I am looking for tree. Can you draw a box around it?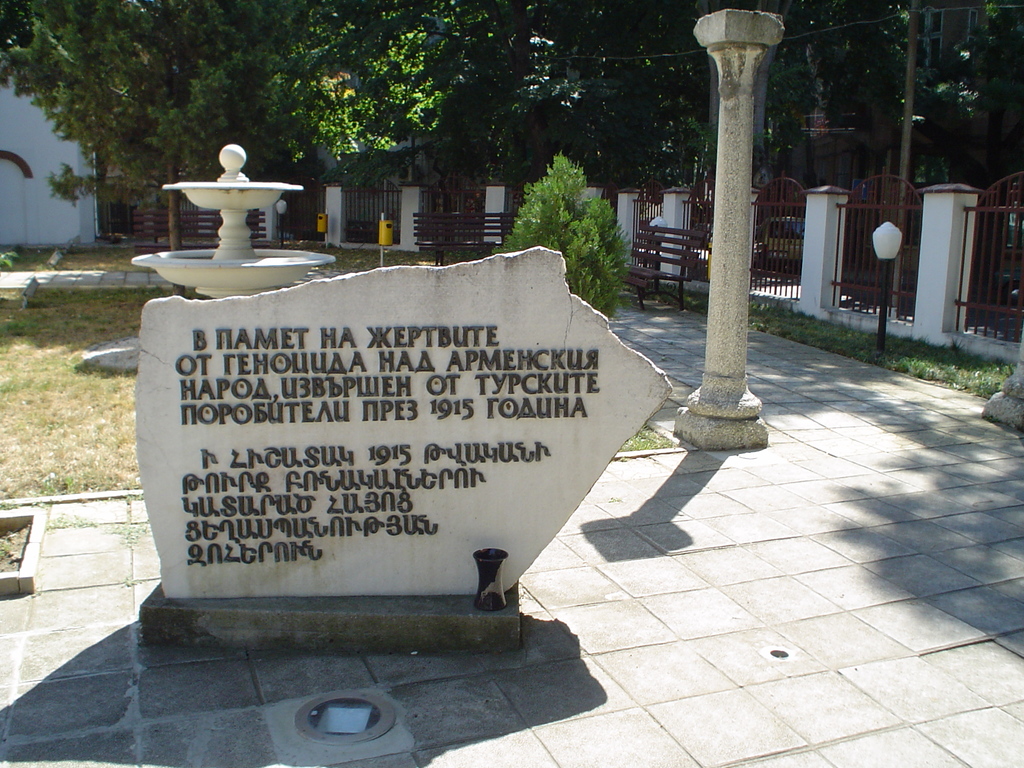
Sure, the bounding box is pyautogui.locateOnScreen(0, 0, 314, 296).
